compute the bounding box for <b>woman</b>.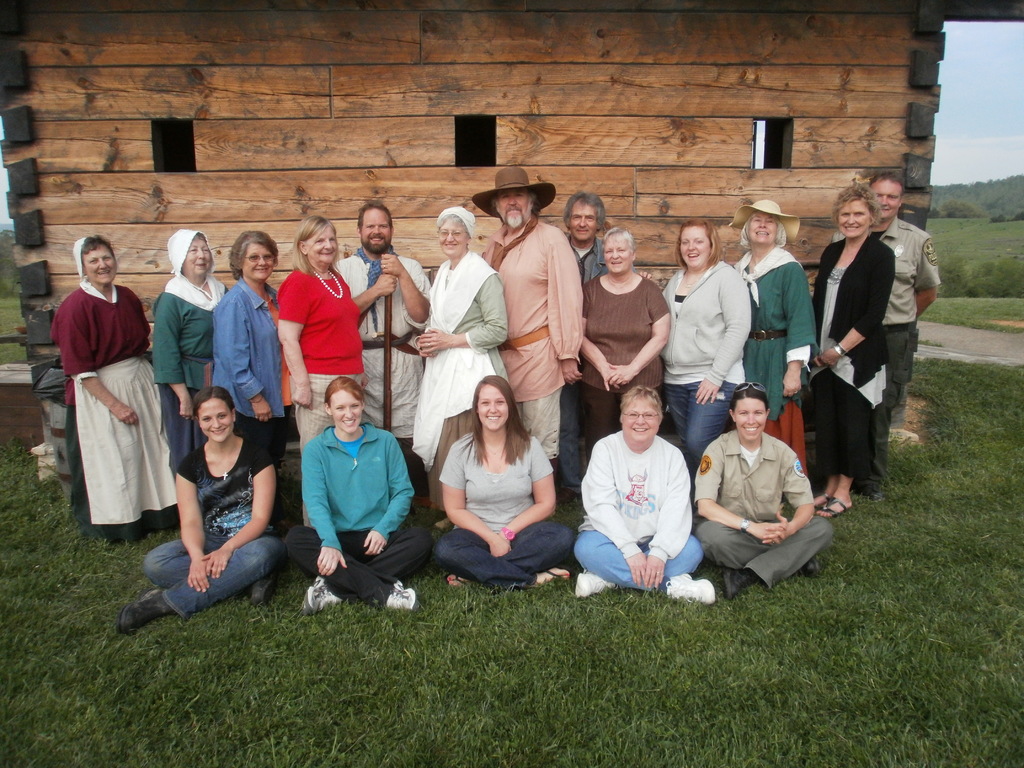
649, 212, 751, 474.
